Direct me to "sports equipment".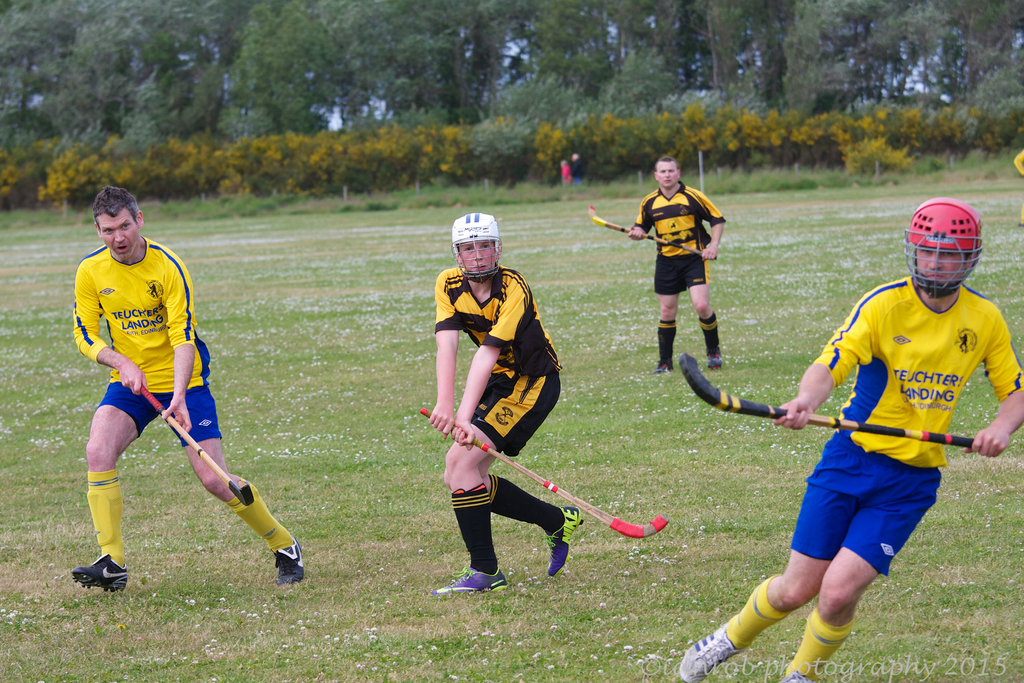
Direction: (134,388,252,509).
